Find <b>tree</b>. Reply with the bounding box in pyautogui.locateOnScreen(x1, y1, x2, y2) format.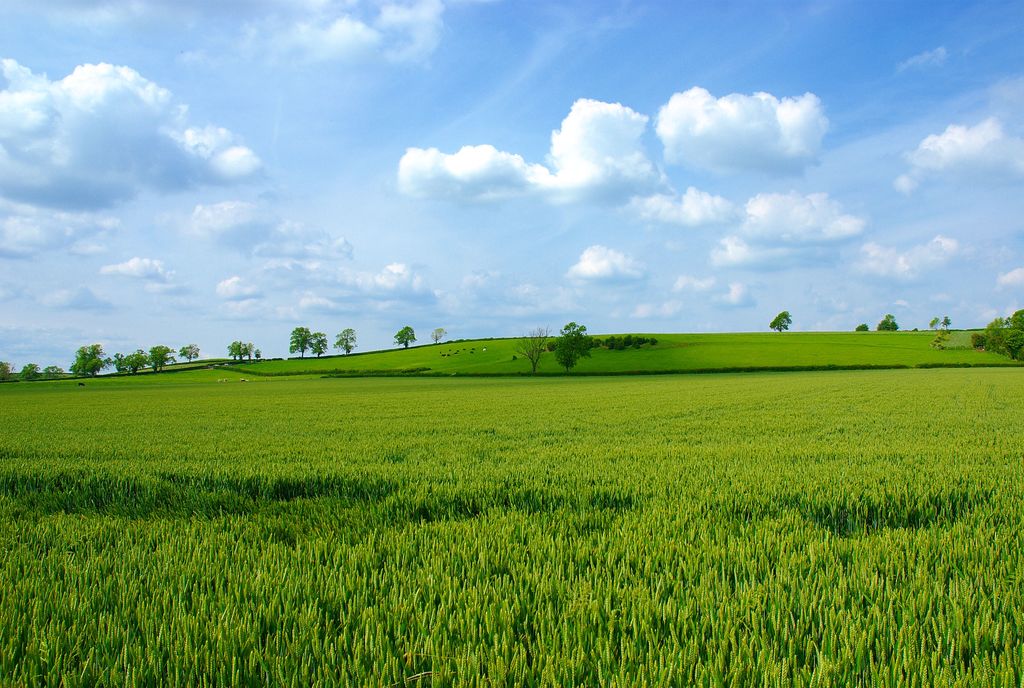
pyautogui.locateOnScreen(63, 341, 108, 377).
